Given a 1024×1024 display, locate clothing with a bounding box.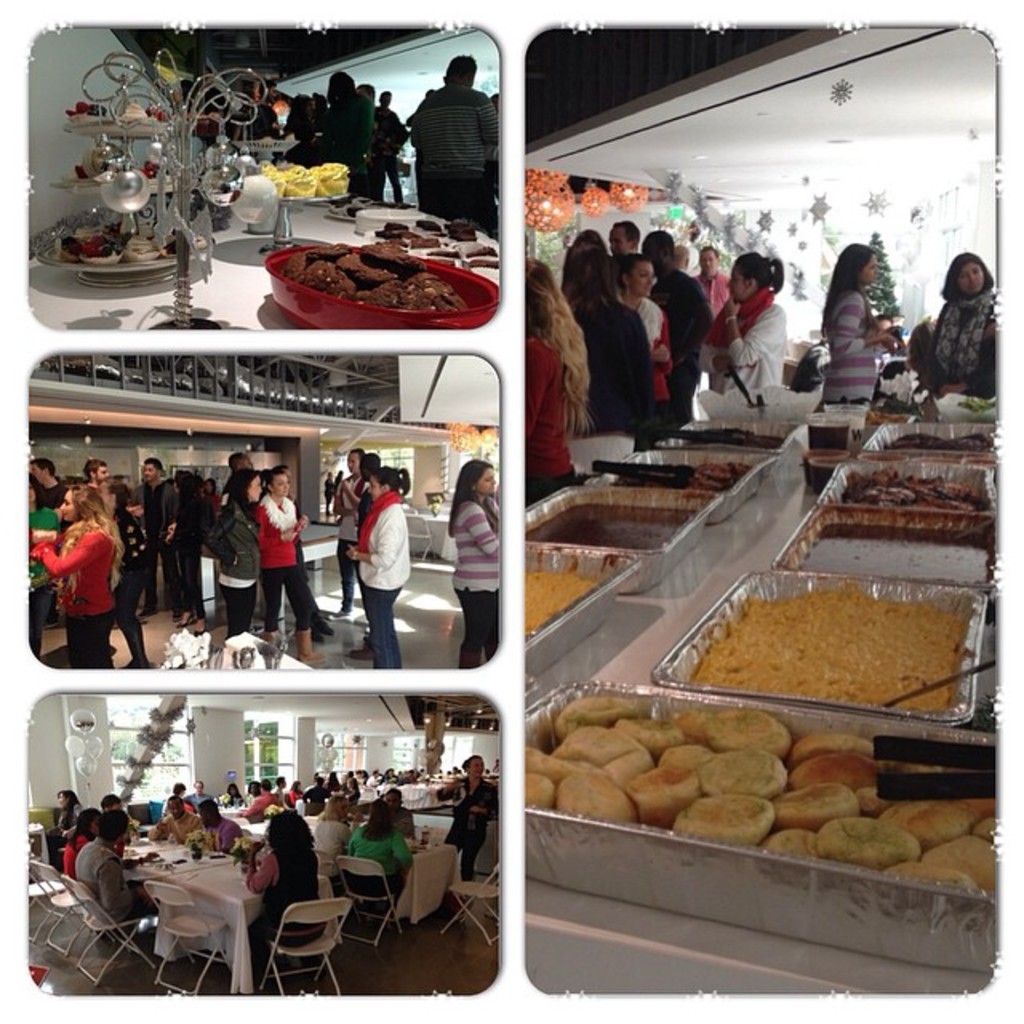
Located: box(824, 283, 882, 405).
